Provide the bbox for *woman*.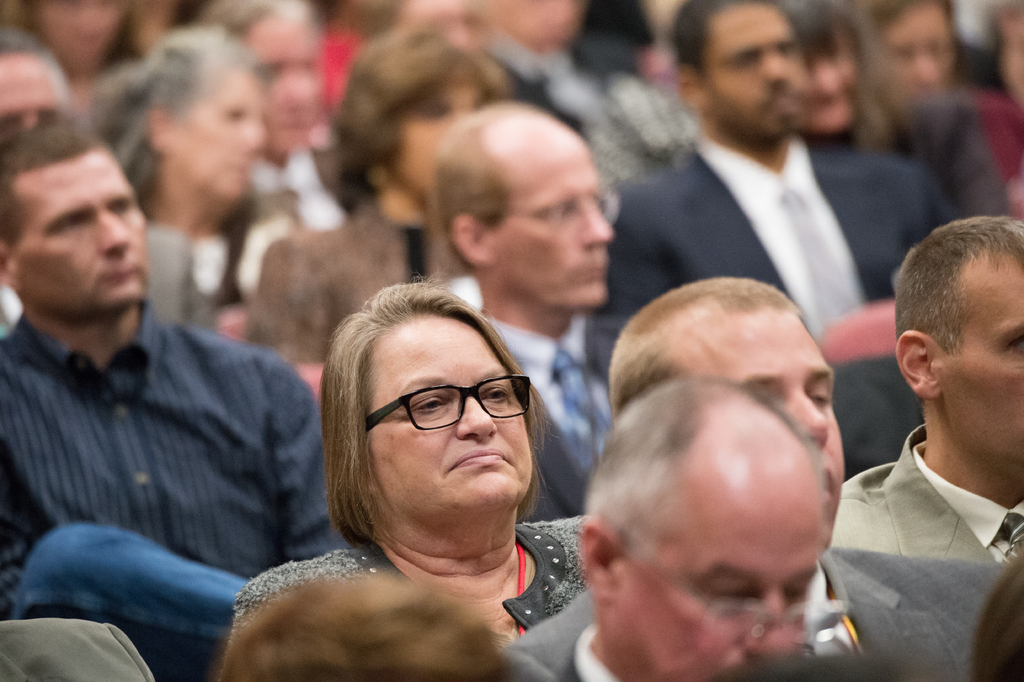
x1=215 y1=290 x2=616 y2=663.
